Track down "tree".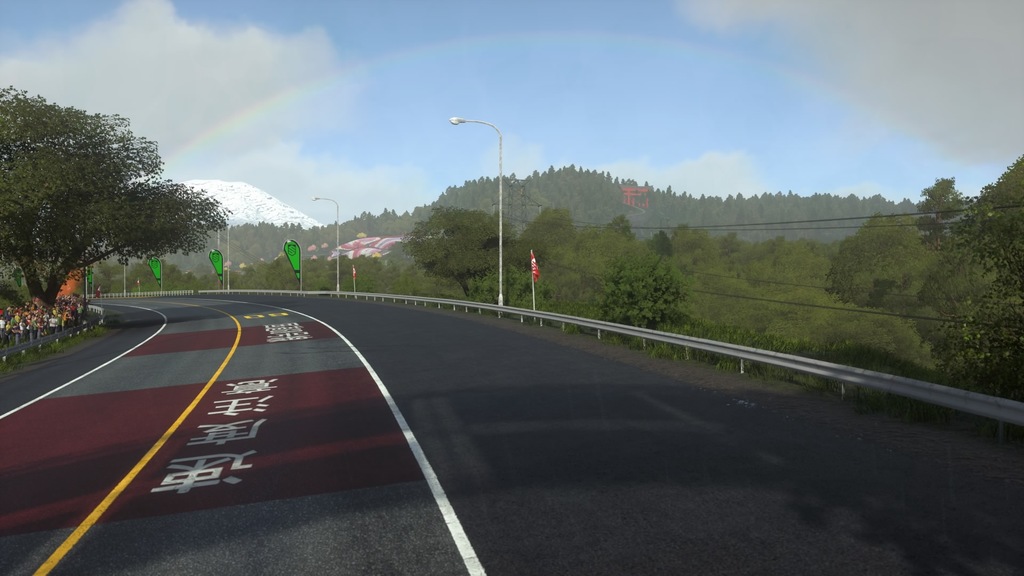
Tracked to 925 236 993 365.
